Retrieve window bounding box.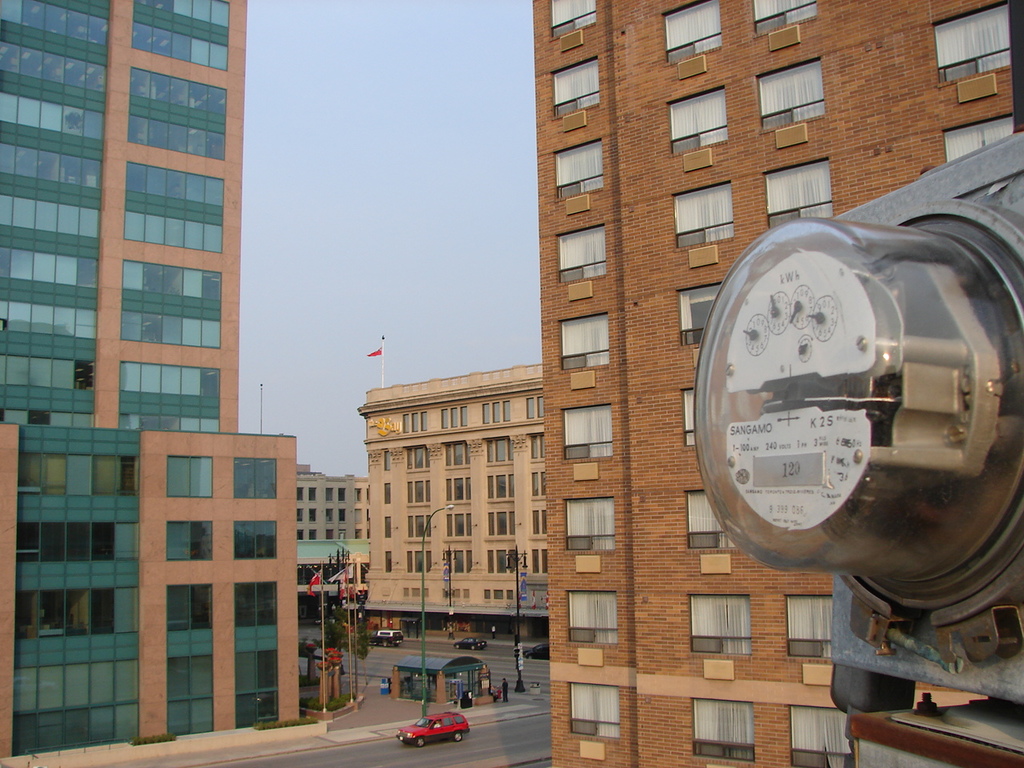
Bounding box: {"left": 486, "top": 588, "right": 514, "bottom": 614}.
